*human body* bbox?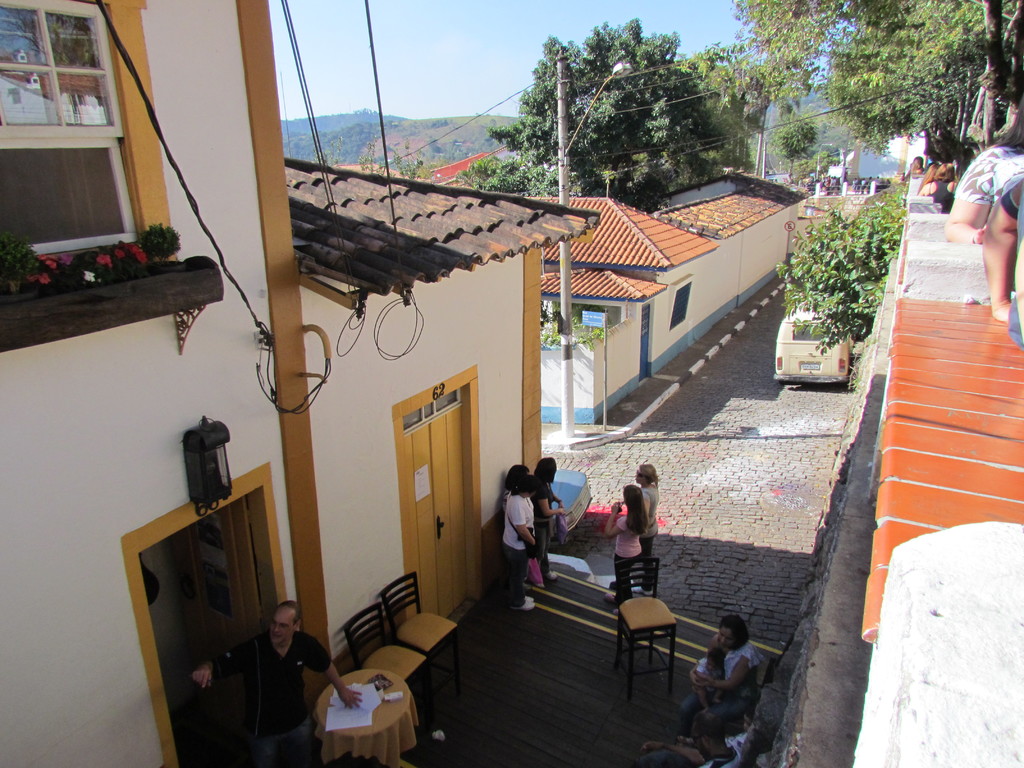
select_region(609, 508, 645, 611)
